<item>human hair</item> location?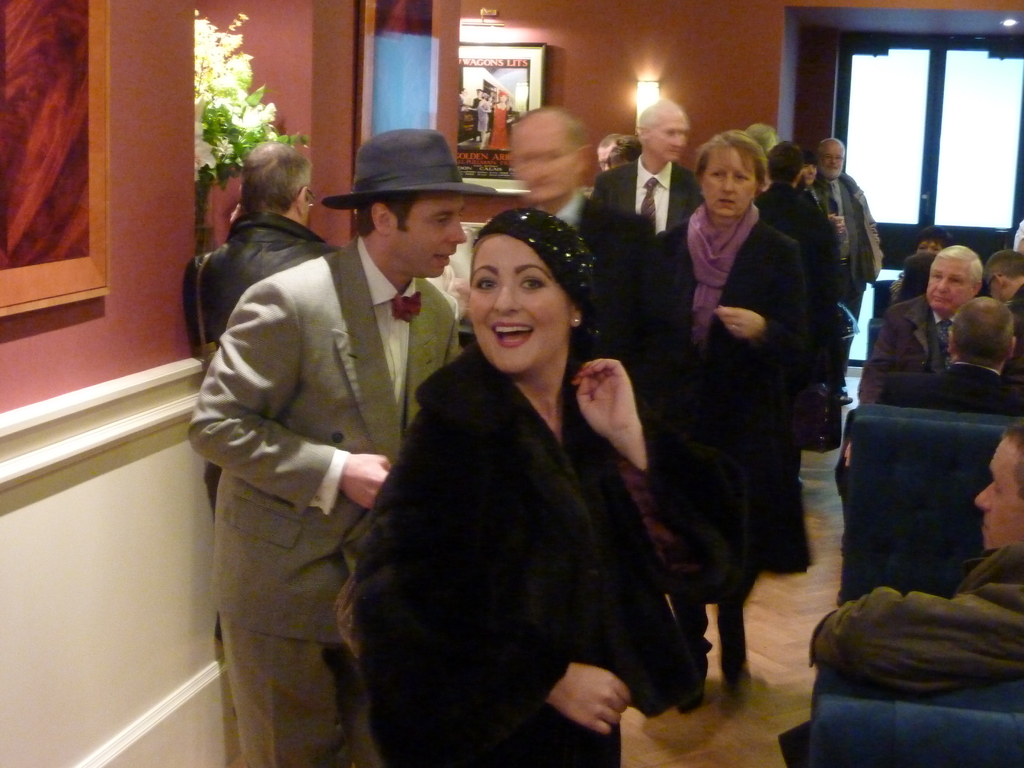
region(355, 193, 415, 238)
